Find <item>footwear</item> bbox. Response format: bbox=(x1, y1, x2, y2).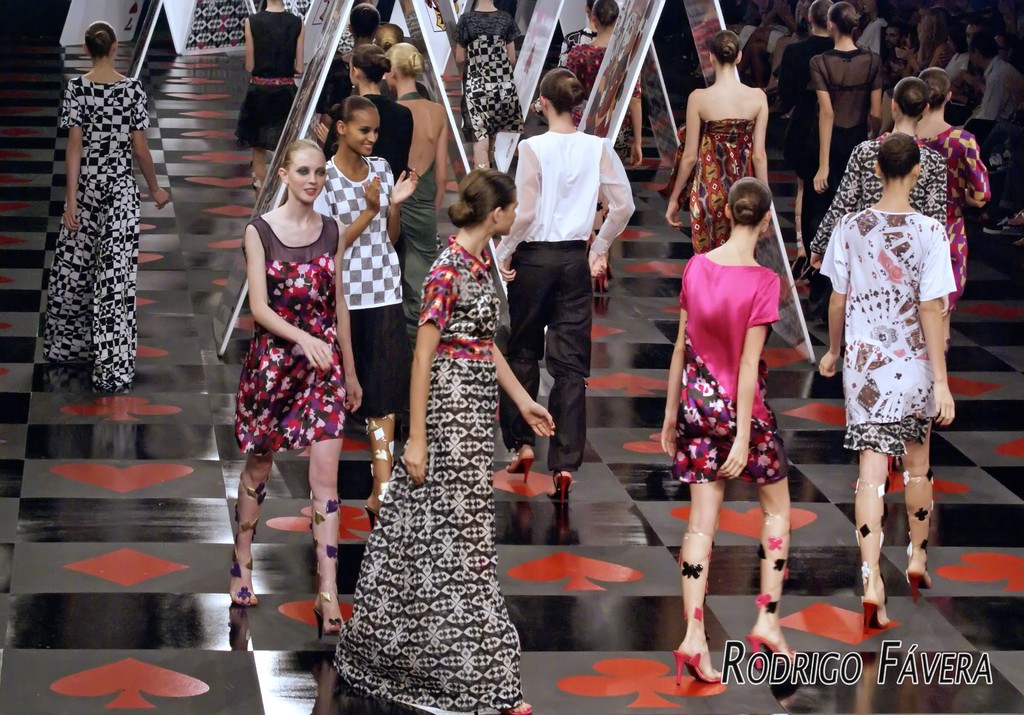
bbox=(856, 480, 895, 634).
